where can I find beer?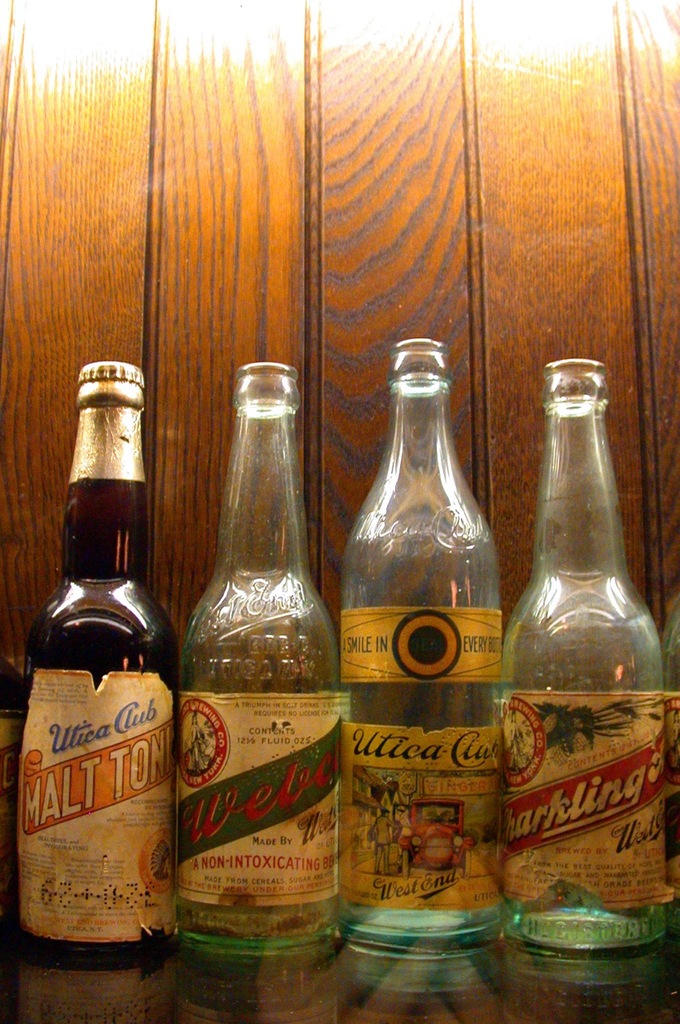
You can find it at 506 352 679 955.
